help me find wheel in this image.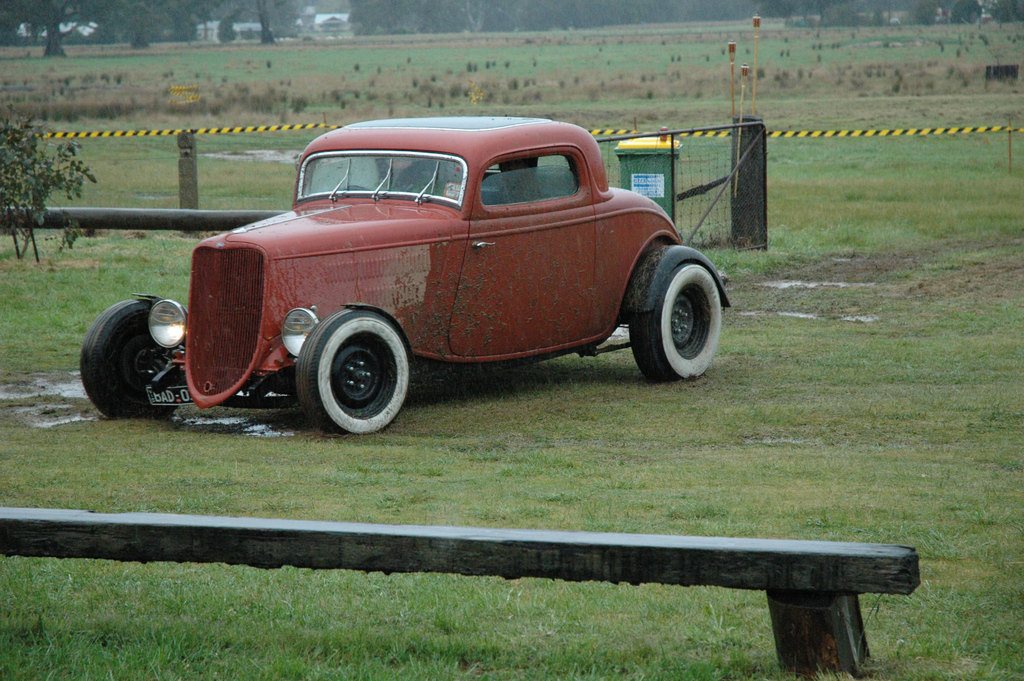
Found it: x1=298, y1=310, x2=412, y2=421.
